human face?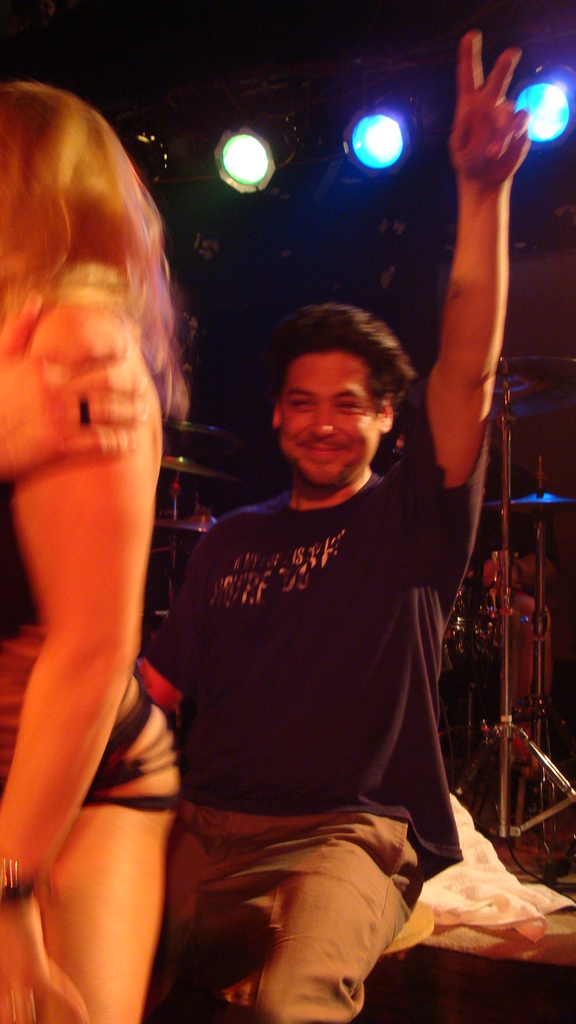
crop(277, 356, 382, 490)
